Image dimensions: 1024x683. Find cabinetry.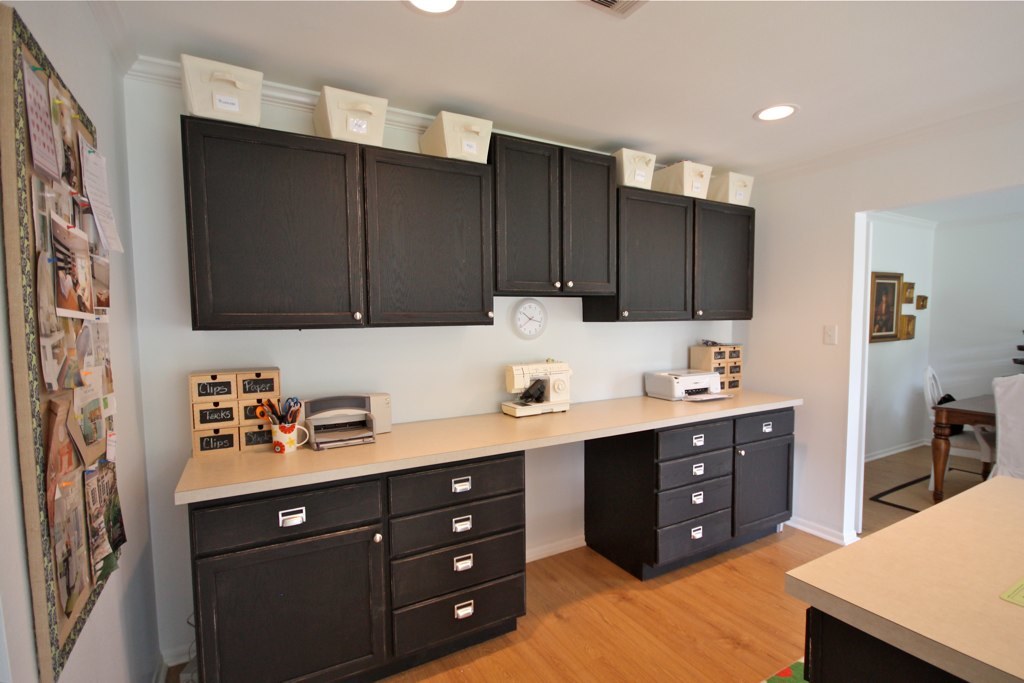
<bbox>783, 467, 1023, 682</bbox>.
